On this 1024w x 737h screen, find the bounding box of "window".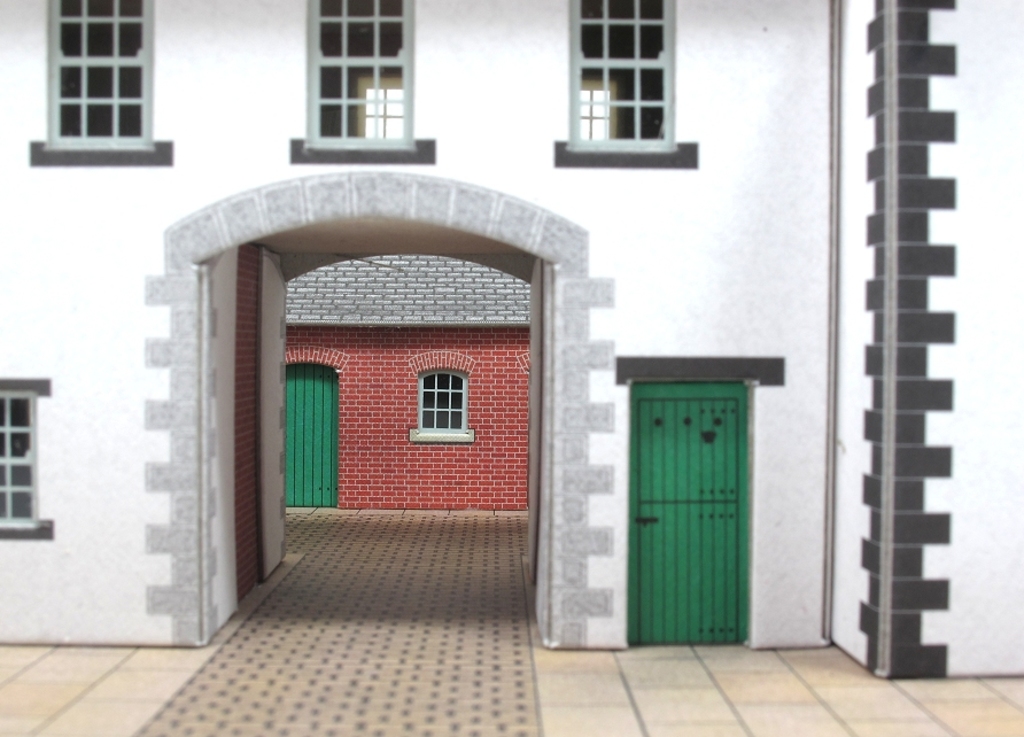
Bounding box: bbox=(40, 0, 155, 148).
